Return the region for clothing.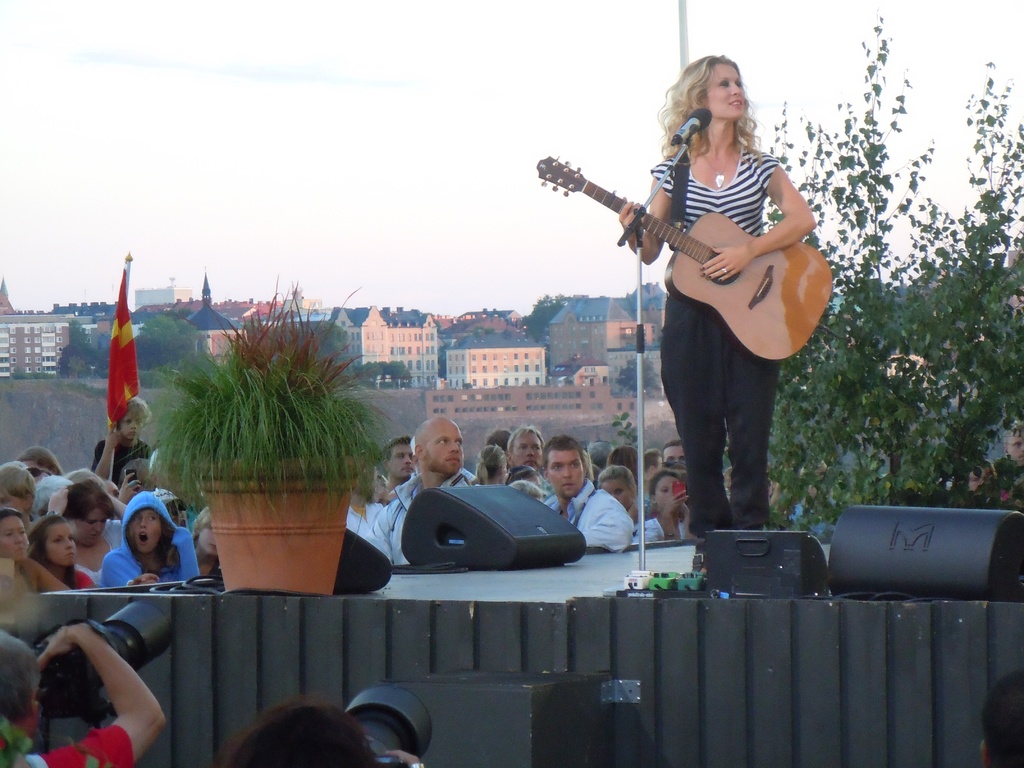
(345, 500, 382, 547).
